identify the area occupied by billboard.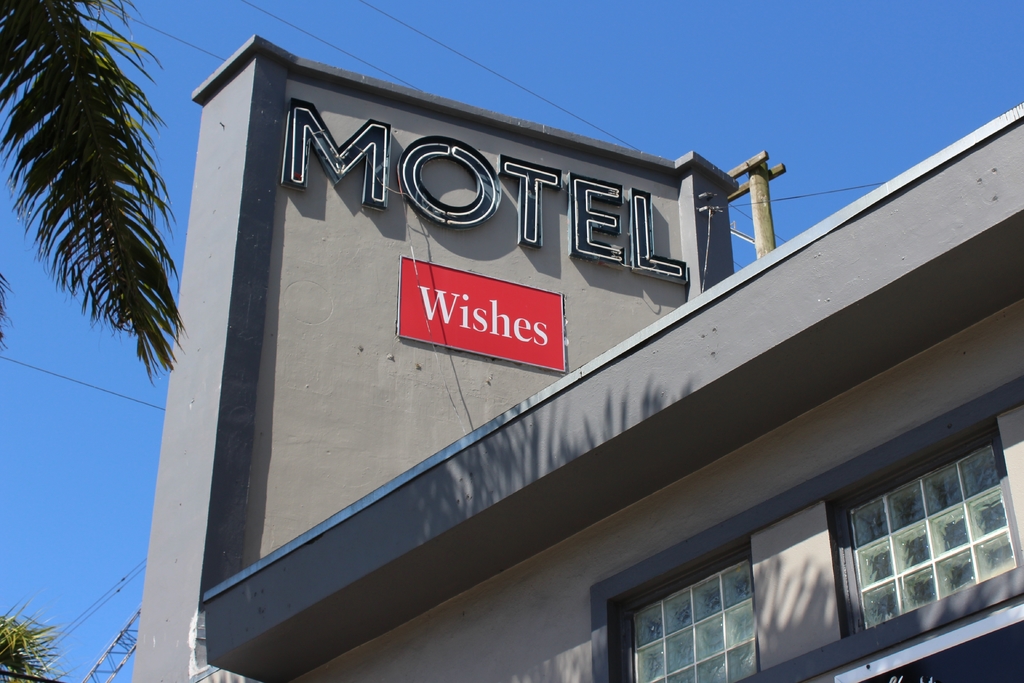
Area: pyautogui.locateOnScreen(397, 259, 570, 371).
